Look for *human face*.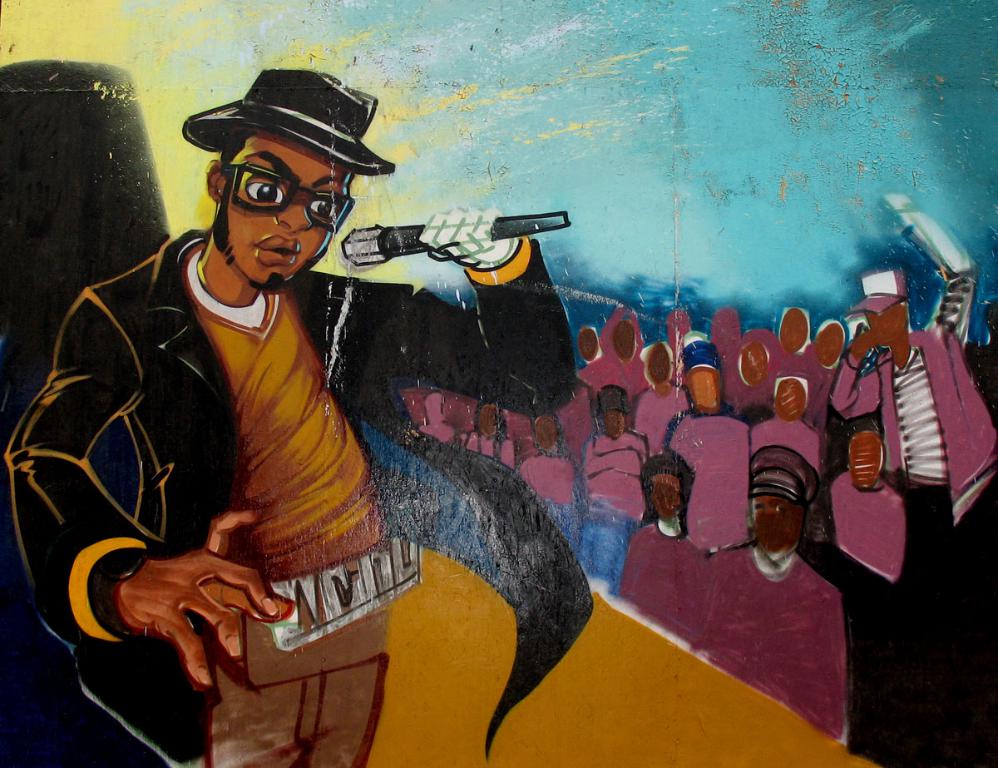
Found: Rect(774, 380, 803, 421).
